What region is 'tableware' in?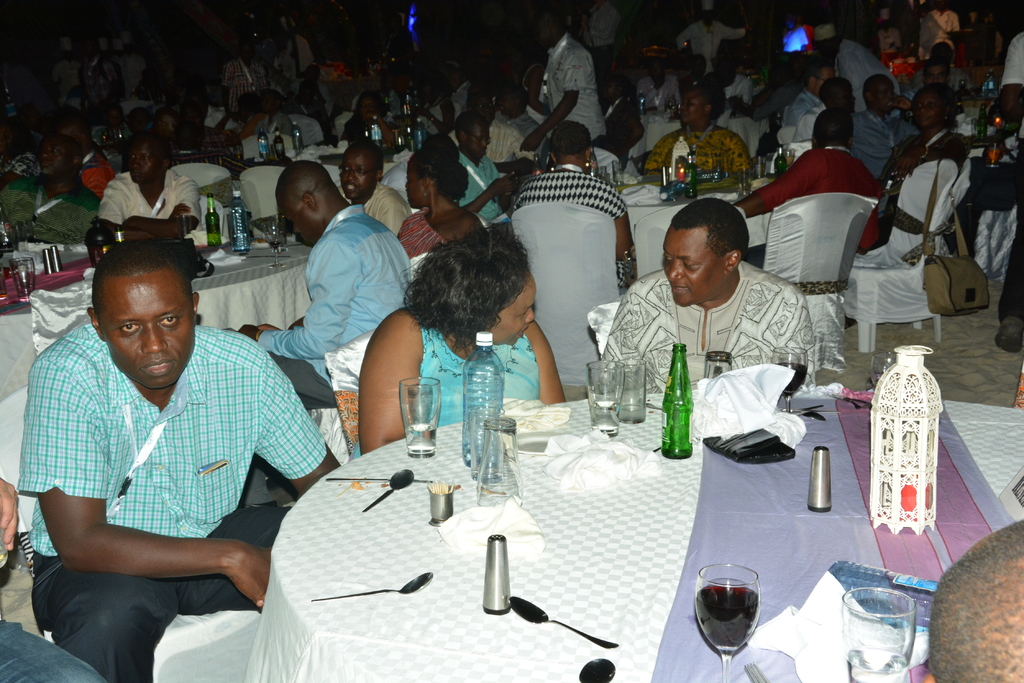
rect(584, 364, 616, 433).
